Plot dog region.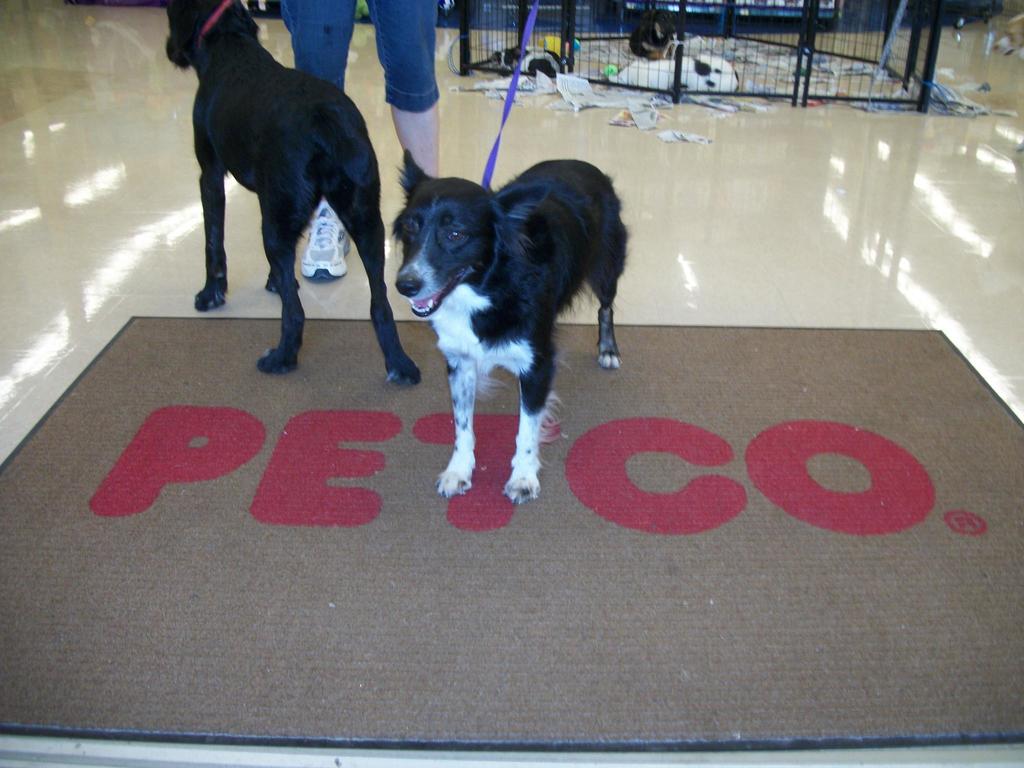
Plotted at 494,44,563,81.
